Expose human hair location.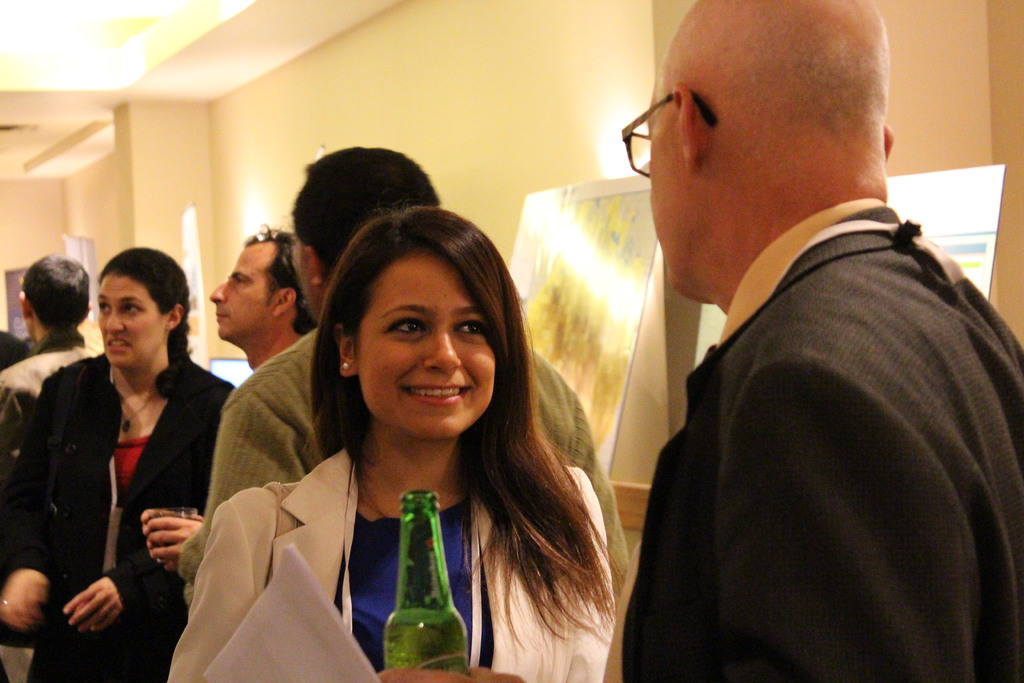
Exposed at (x1=270, y1=214, x2=605, y2=653).
